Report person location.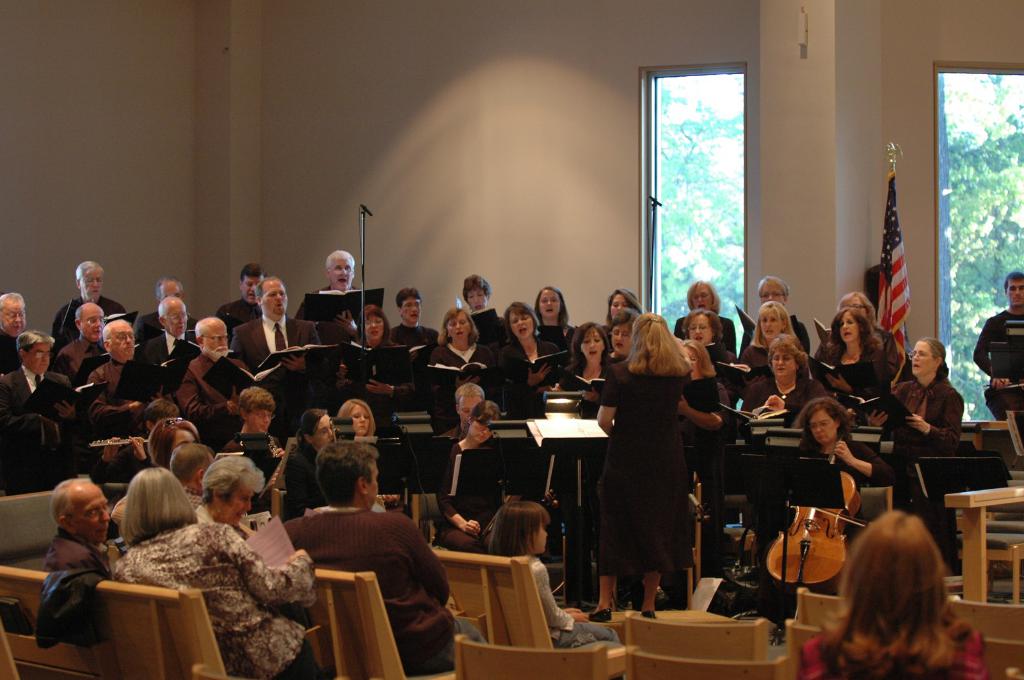
Report: 457:272:516:351.
